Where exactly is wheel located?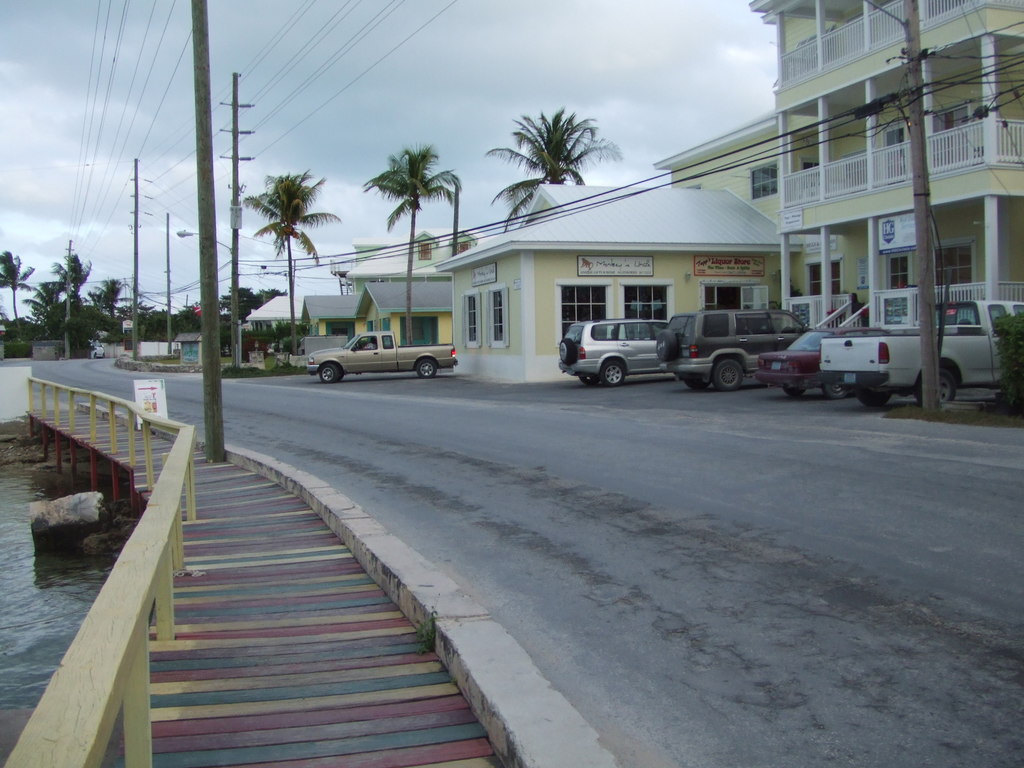
Its bounding box is x1=604, y1=362, x2=625, y2=383.
